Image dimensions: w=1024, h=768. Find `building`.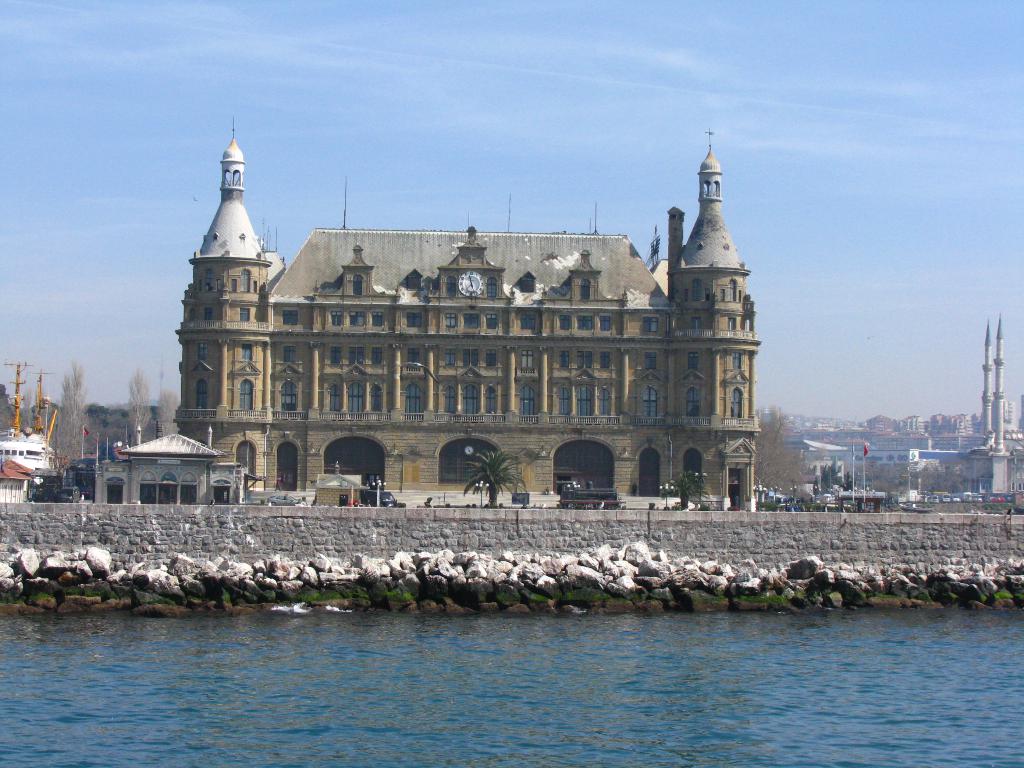
bbox=[97, 431, 243, 508].
